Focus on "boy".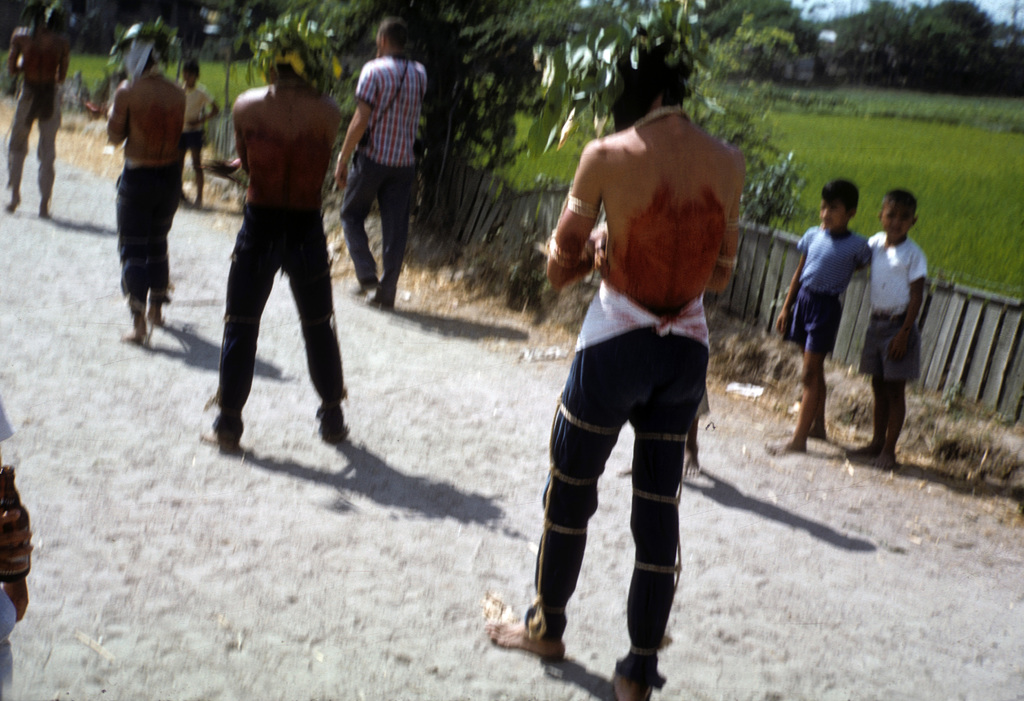
Focused at [177, 53, 218, 211].
